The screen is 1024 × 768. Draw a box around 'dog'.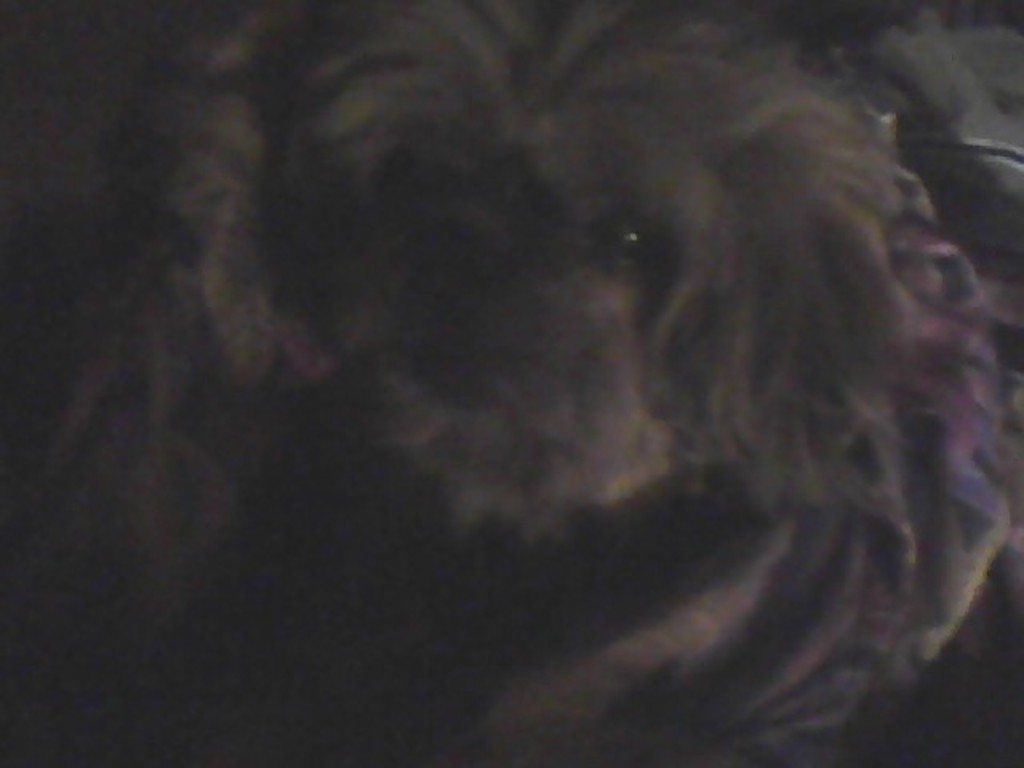
BBox(0, 0, 1022, 766).
